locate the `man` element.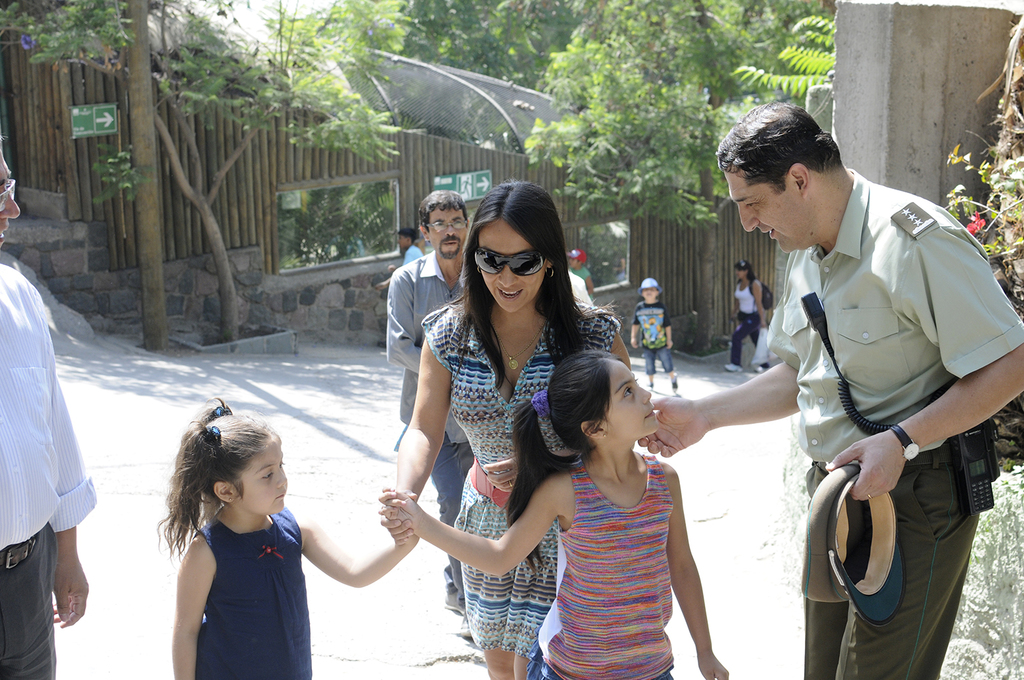
Element bbox: pyautogui.locateOnScreen(383, 190, 471, 649).
